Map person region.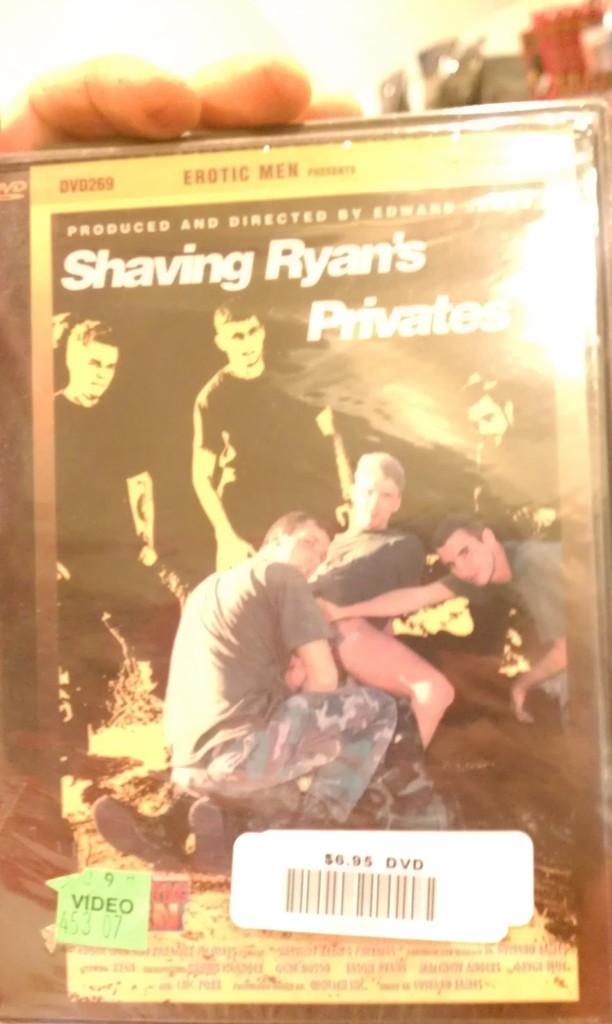
Mapped to box=[318, 508, 568, 714].
